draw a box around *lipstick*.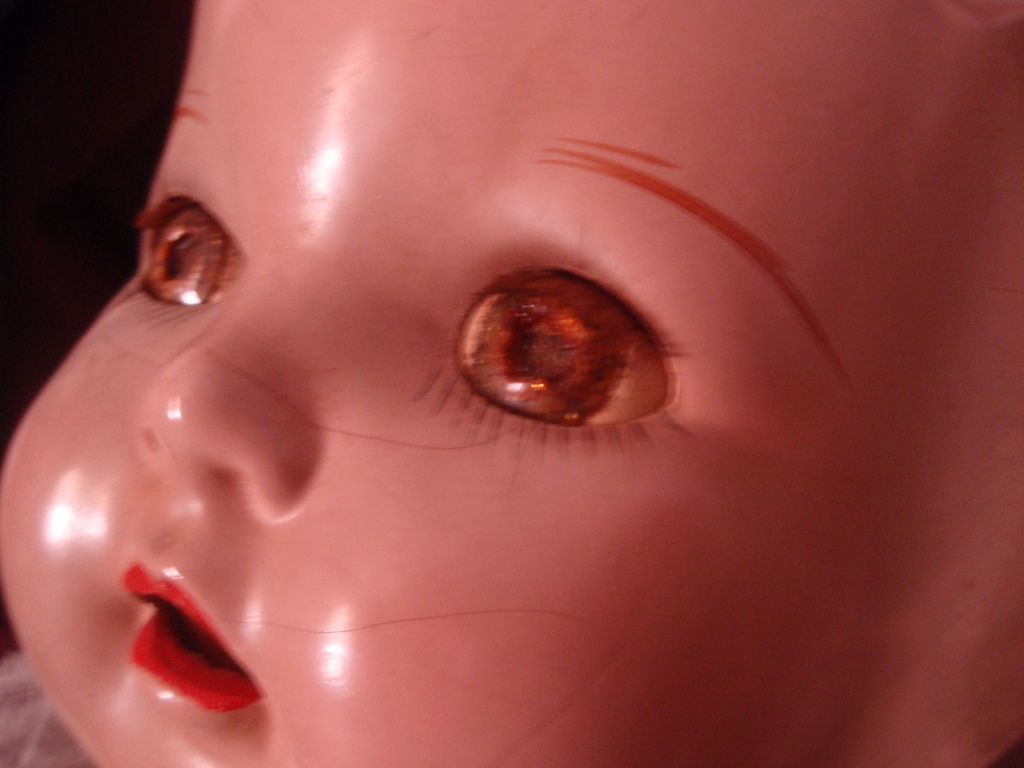
(x1=116, y1=554, x2=267, y2=717).
